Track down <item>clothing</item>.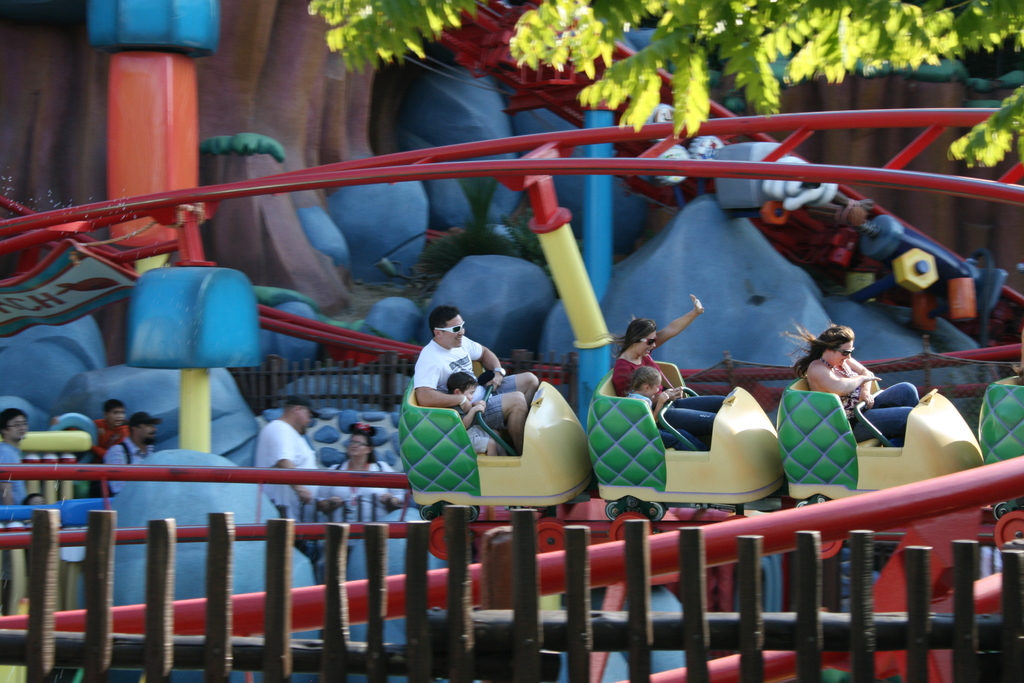
Tracked to x1=2, y1=436, x2=45, y2=502.
